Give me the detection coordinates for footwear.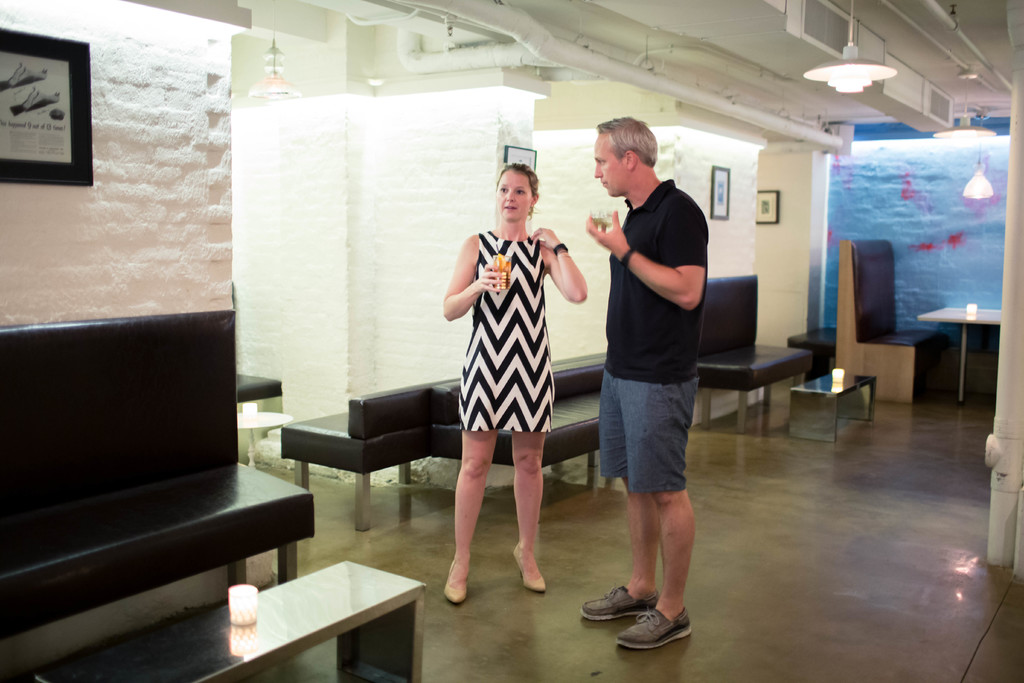
left=617, top=604, right=692, bottom=648.
